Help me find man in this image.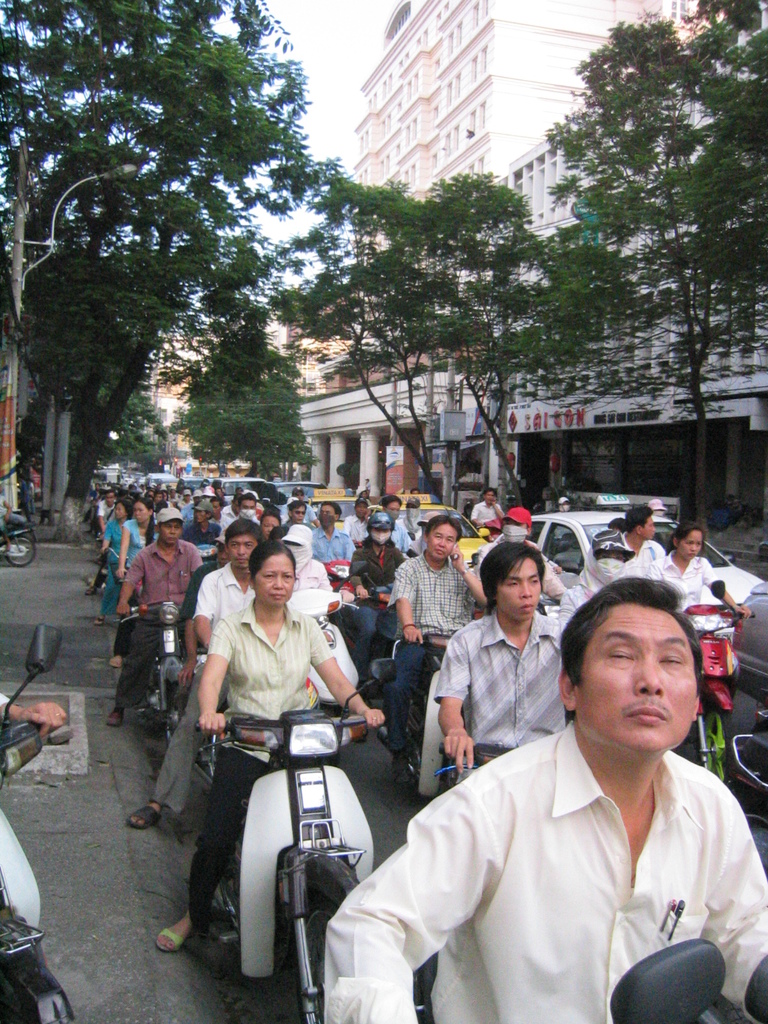
Found it: bbox(406, 485, 420, 492).
